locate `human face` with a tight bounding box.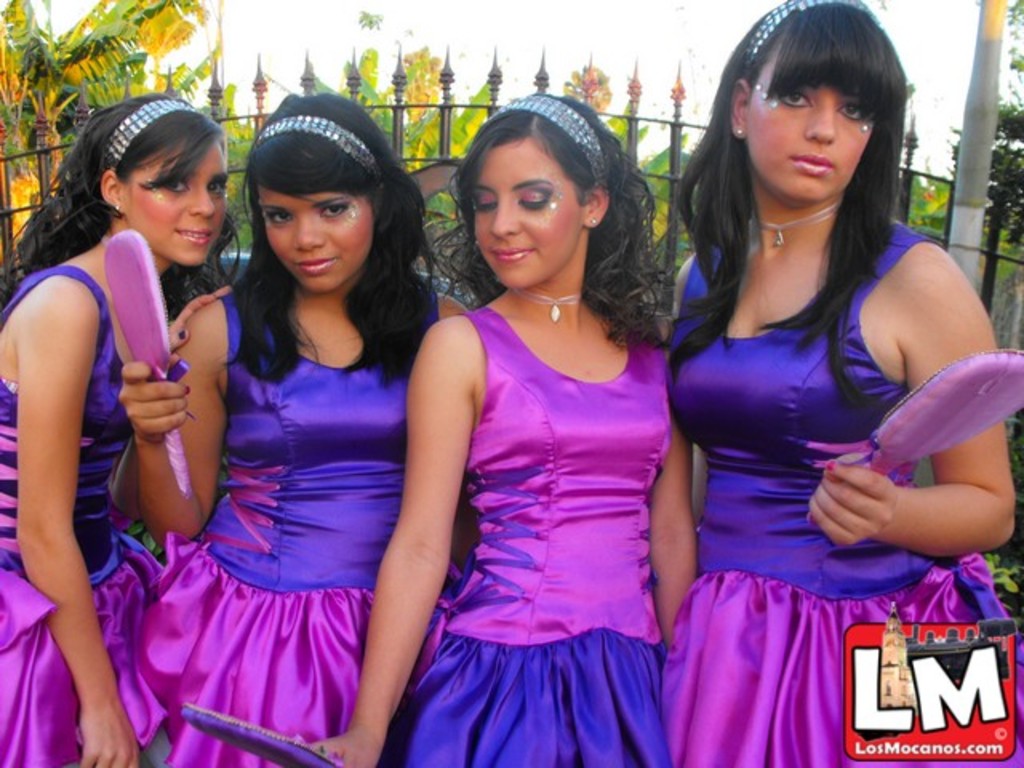
(256,184,379,293).
